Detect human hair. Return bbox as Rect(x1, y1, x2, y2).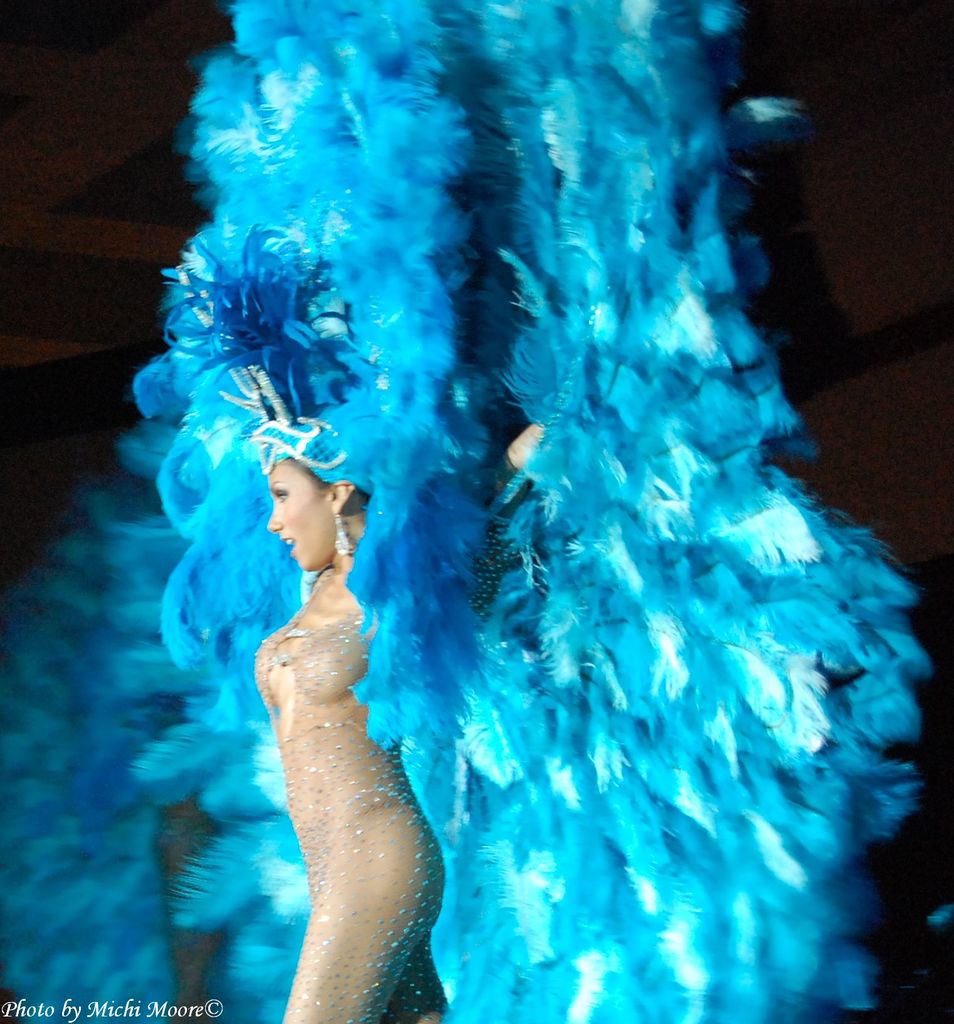
Rect(271, 455, 372, 517).
